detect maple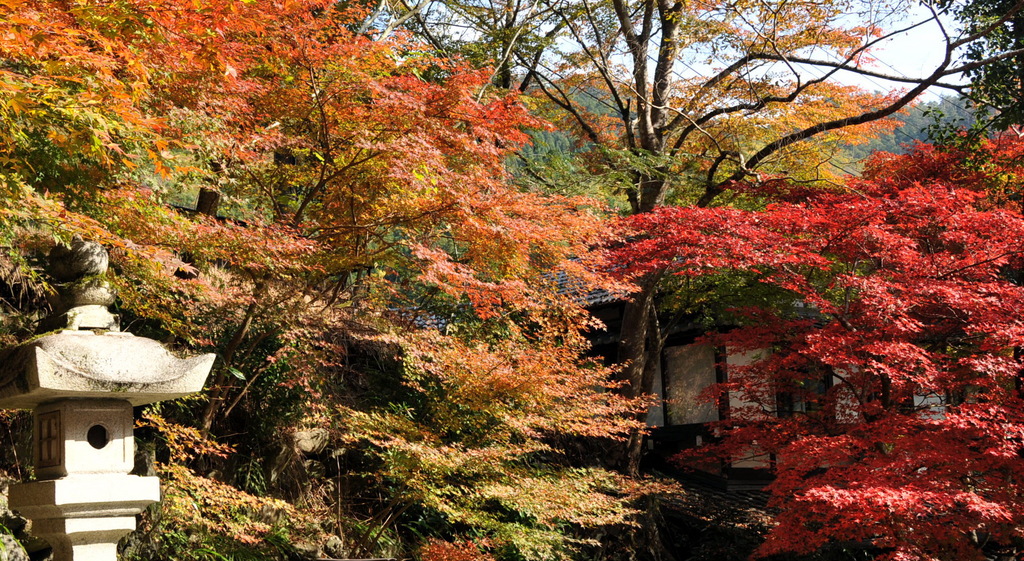
x1=374 y1=1 x2=1023 y2=560
